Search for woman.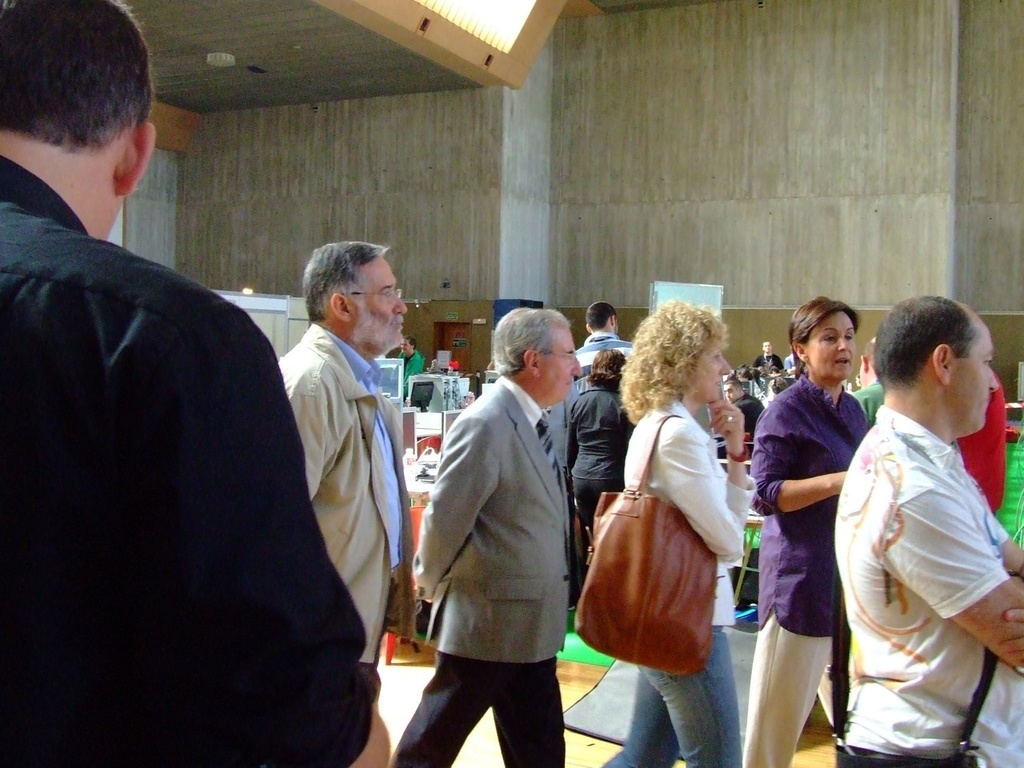
Found at [566, 347, 631, 528].
